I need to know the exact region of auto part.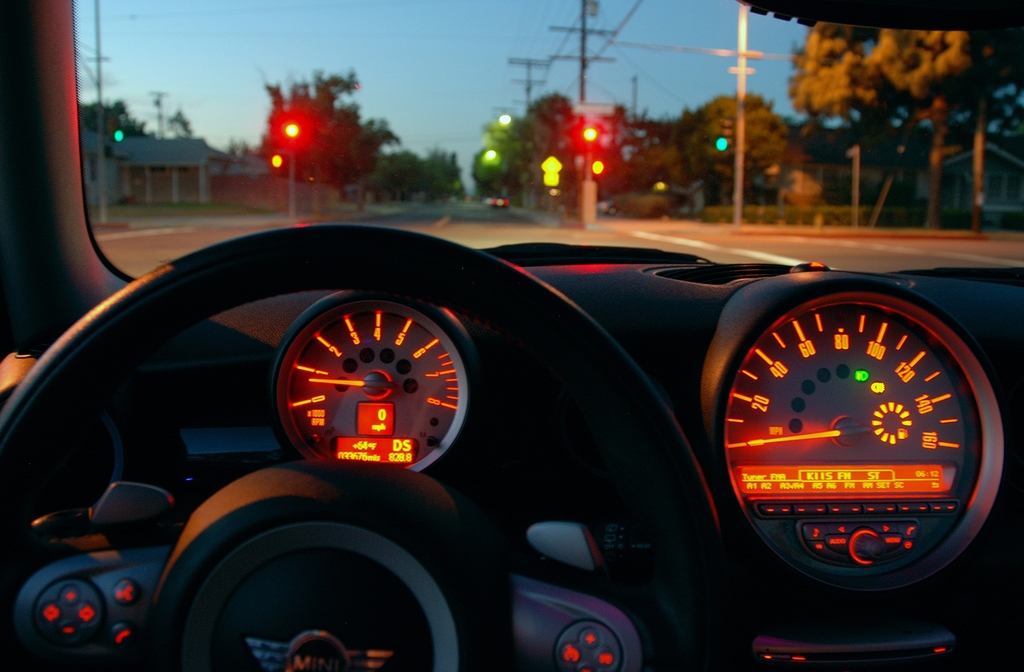
Region: {"x1": 21, "y1": 568, "x2": 127, "y2": 671}.
